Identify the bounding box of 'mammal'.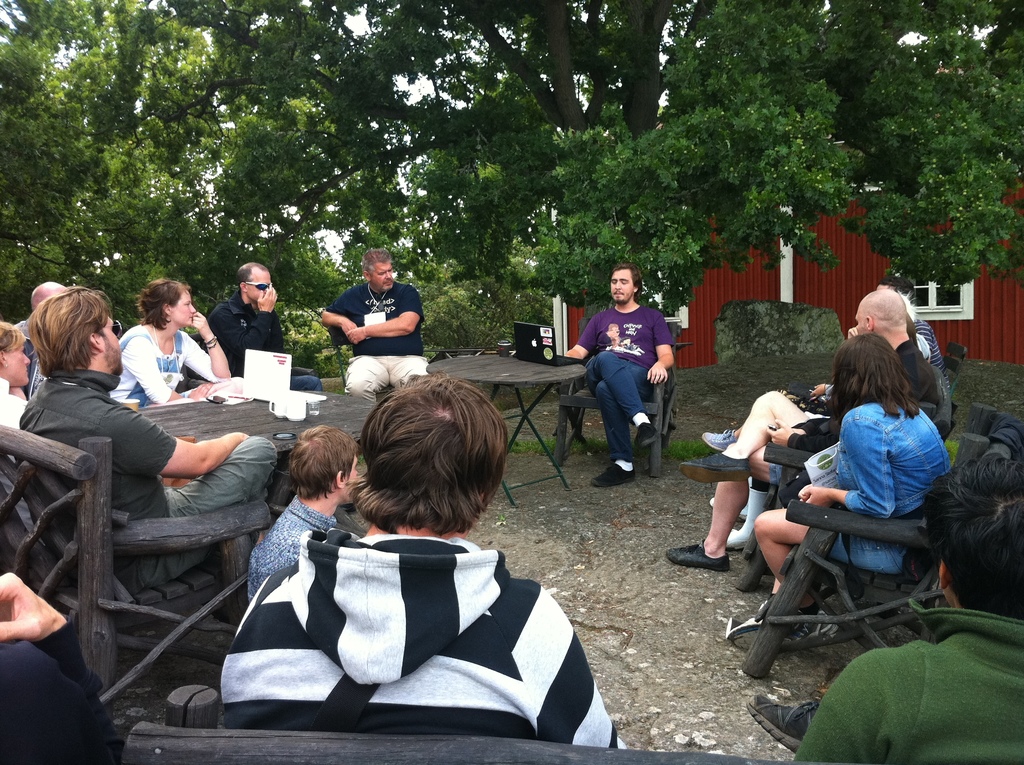
BBox(19, 284, 278, 591).
